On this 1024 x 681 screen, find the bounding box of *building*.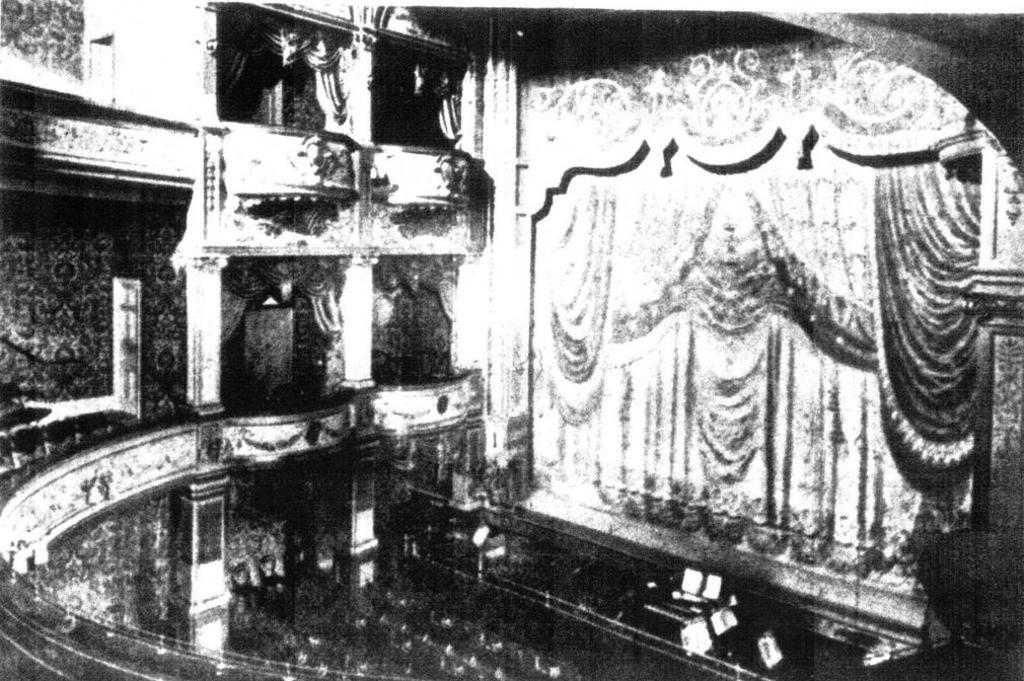
Bounding box: (x1=0, y1=0, x2=1023, y2=680).
